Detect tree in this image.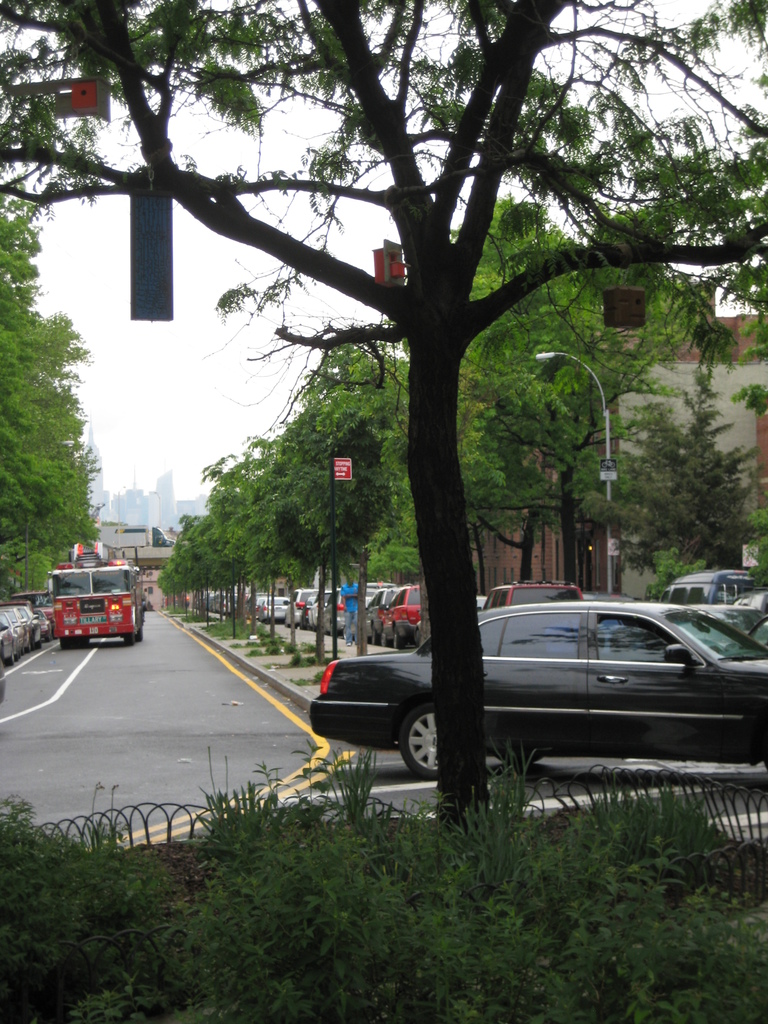
Detection: crop(644, 548, 721, 602).
